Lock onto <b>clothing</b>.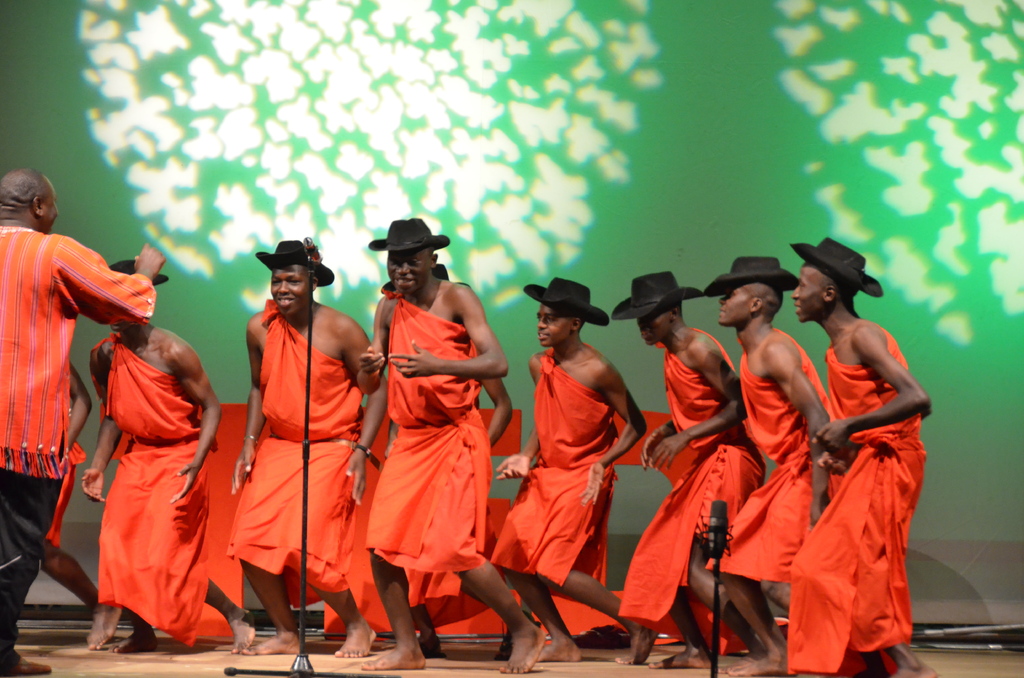
Locked: 0 227 155 658.
